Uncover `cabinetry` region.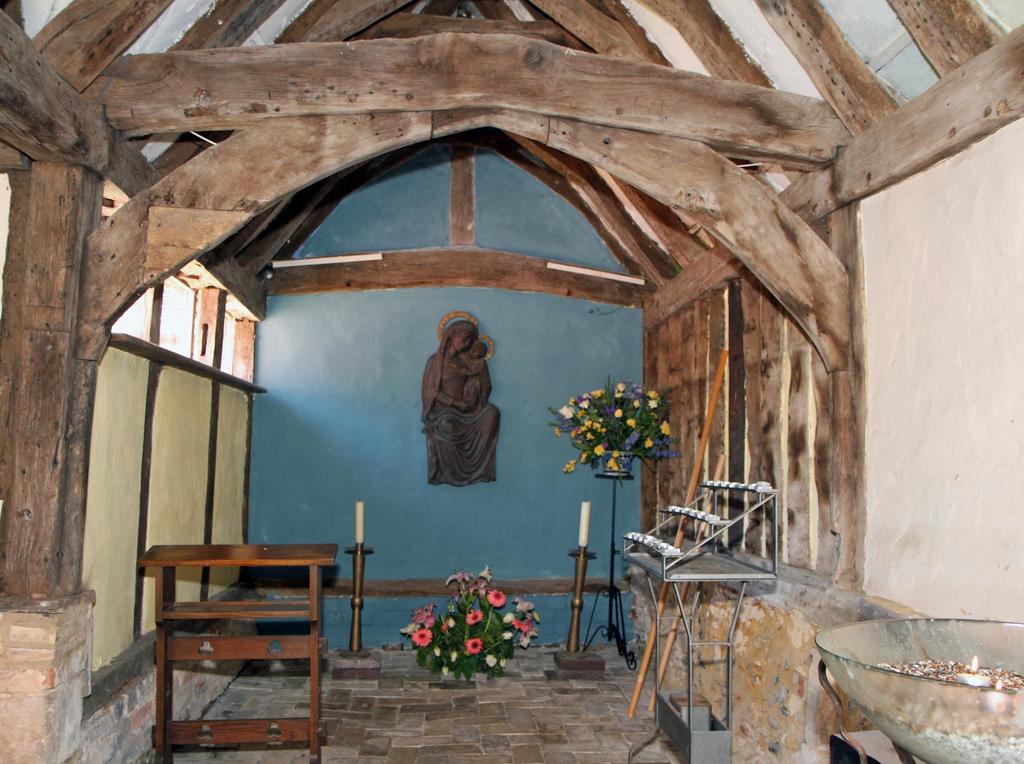
Uncovered: select_region(134, 537, 342, 763).
